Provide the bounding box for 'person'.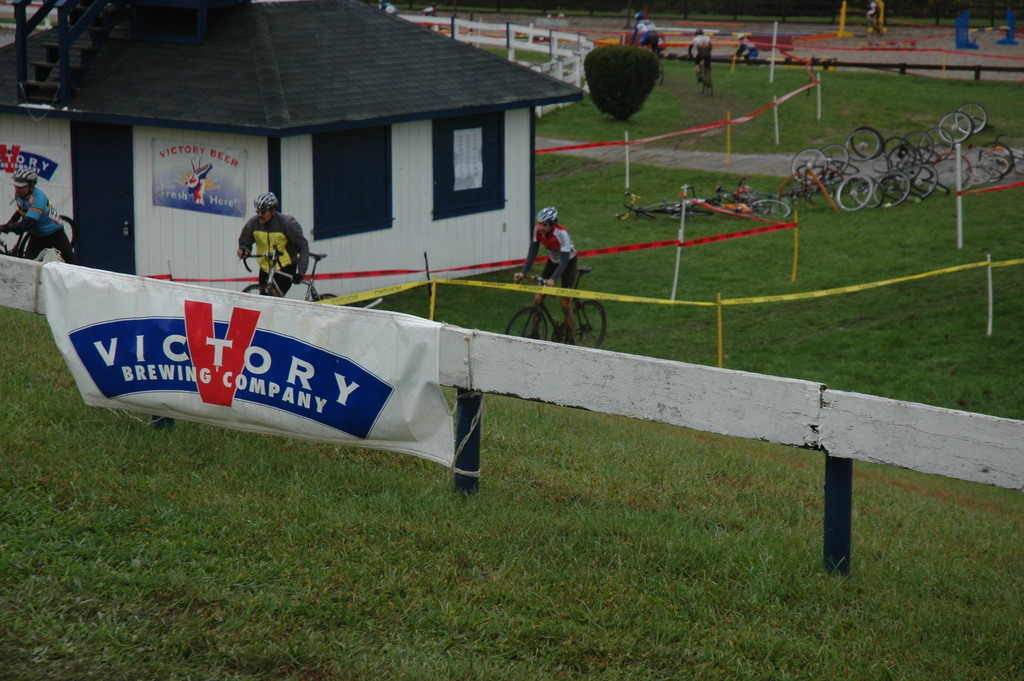
<region>691, 26, 714, 76</region>.
